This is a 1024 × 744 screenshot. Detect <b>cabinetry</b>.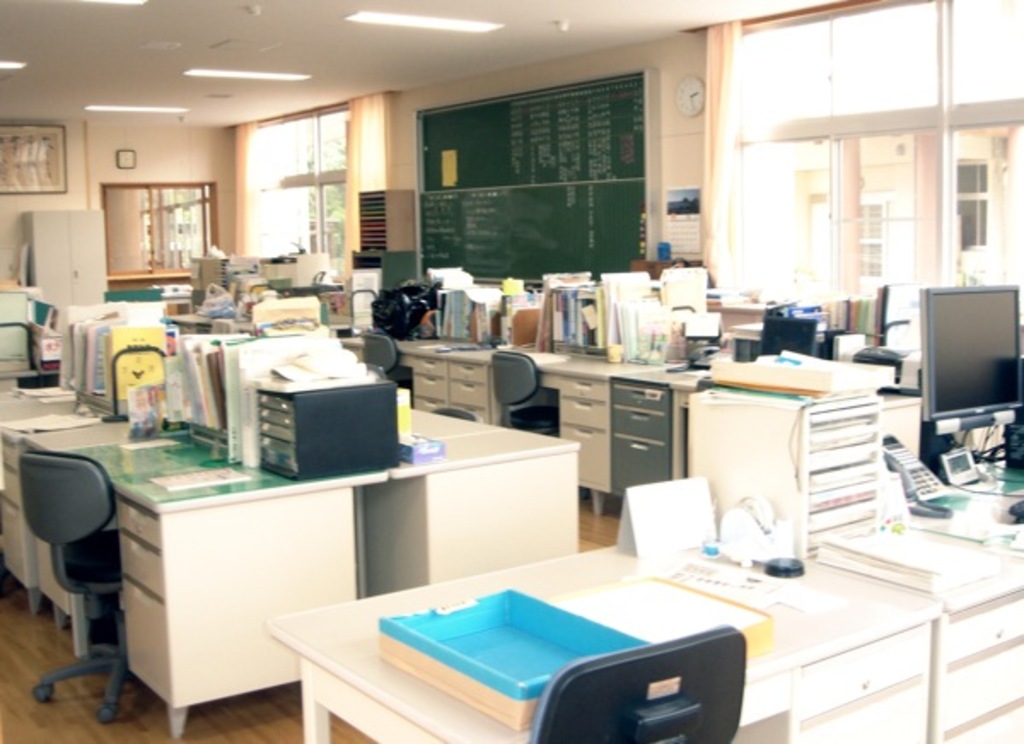
l=0, t=430, r=32, b=584.
